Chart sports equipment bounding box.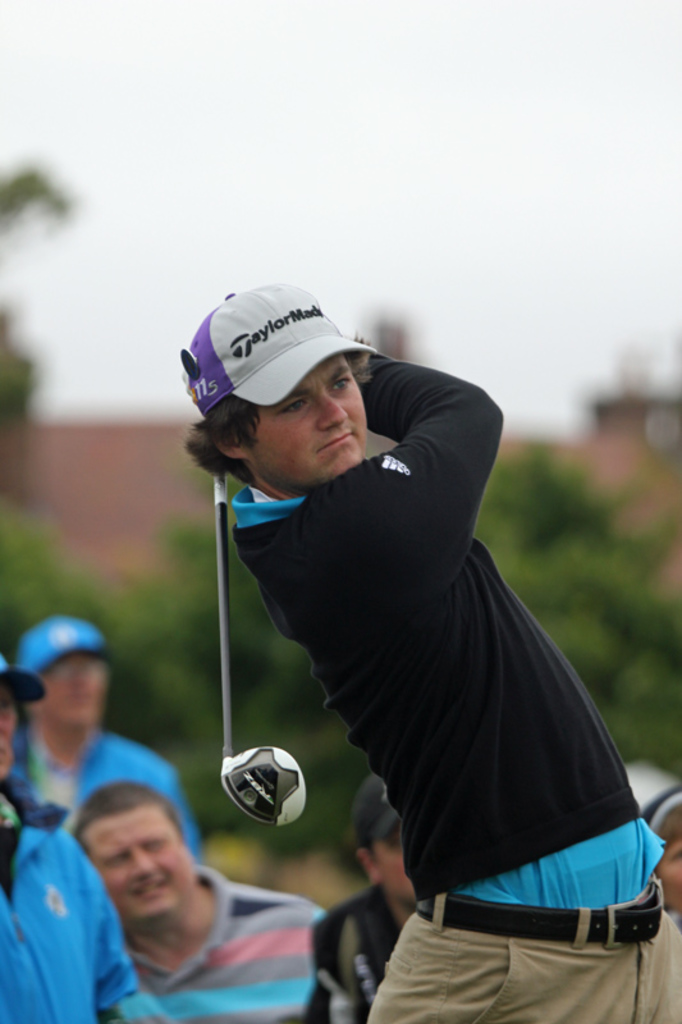
Charted: [left=207, top=471, right=310, bottom=826].
